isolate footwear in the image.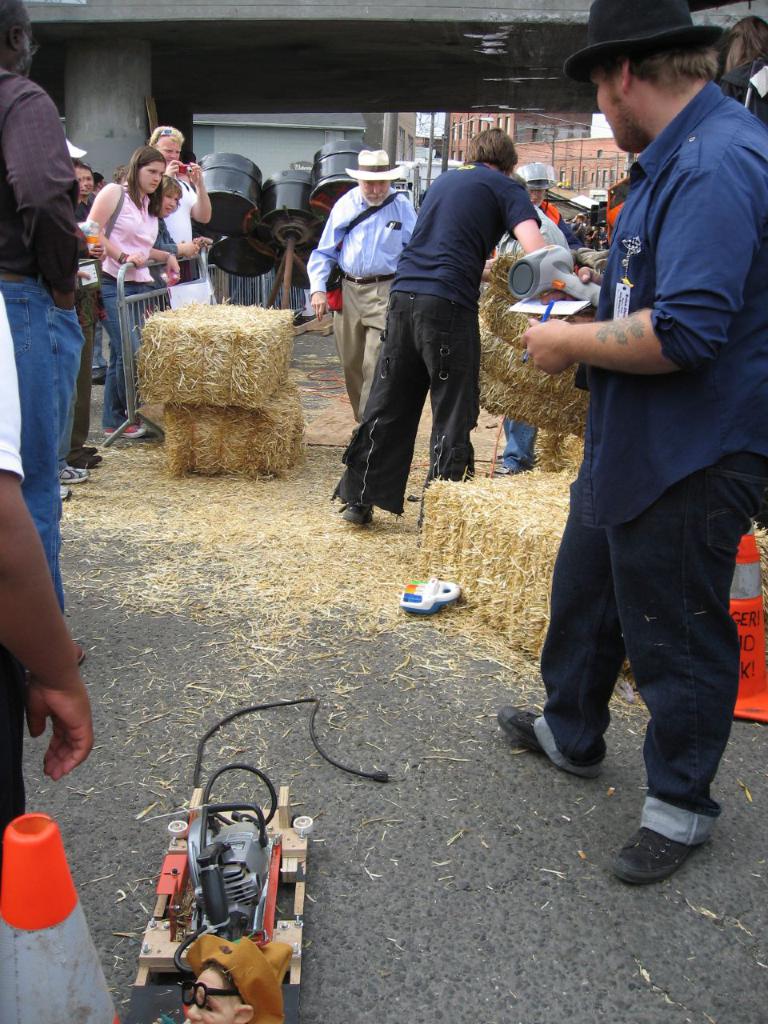
Isolated region: <region>617, 817, 721, 890</region>.
